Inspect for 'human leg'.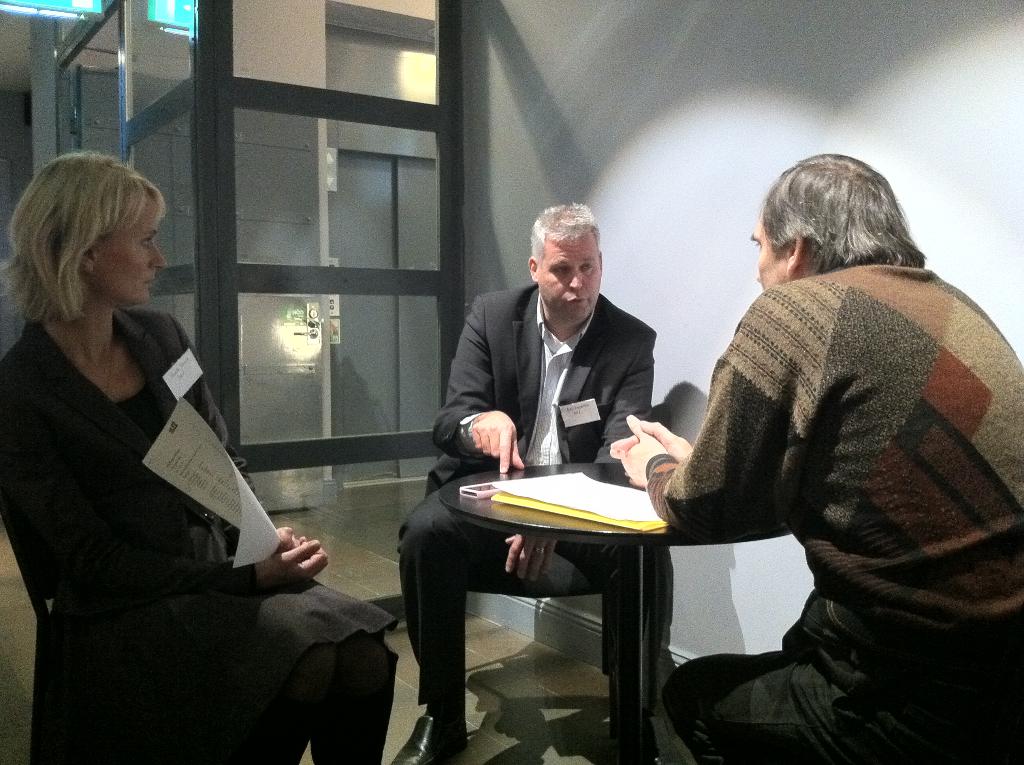
Inspection: <bbox>68, 564, 332, 763</bbox>.
